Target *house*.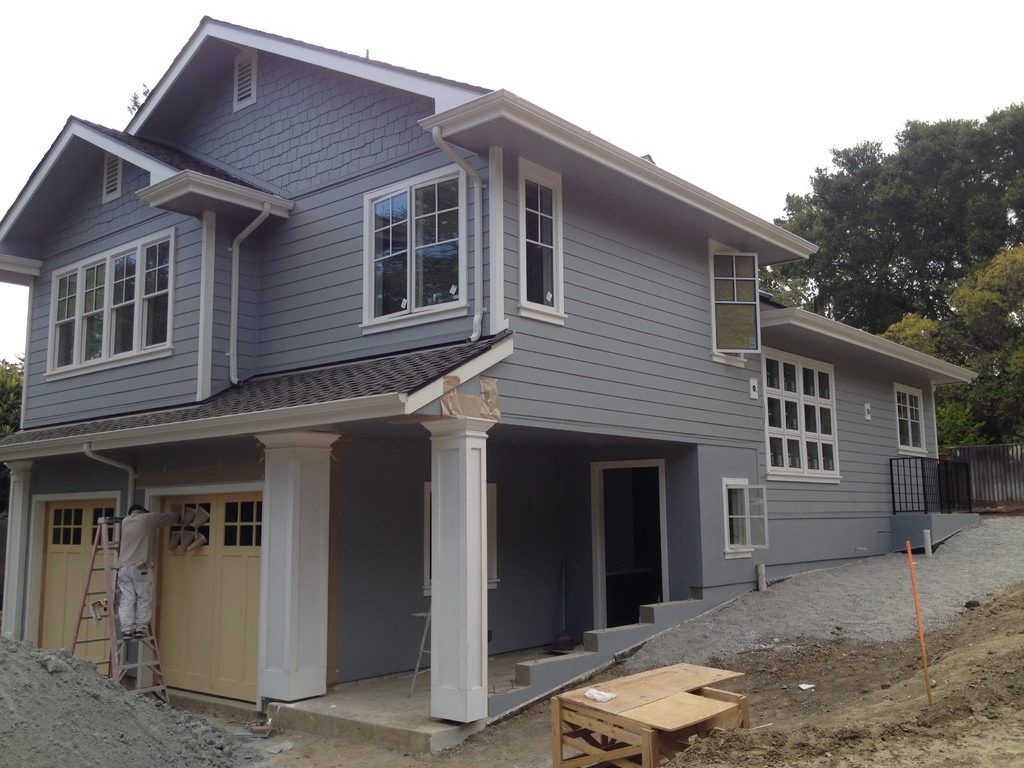
Target region: (49,8,916,716).
